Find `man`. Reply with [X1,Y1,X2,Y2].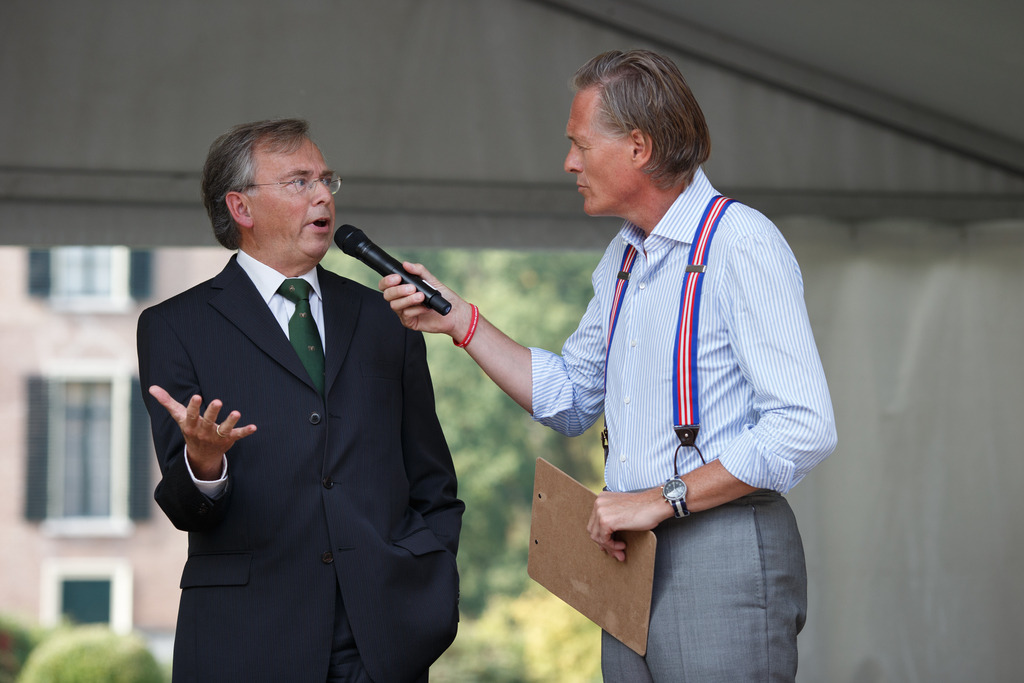
[381,55,838,682].
